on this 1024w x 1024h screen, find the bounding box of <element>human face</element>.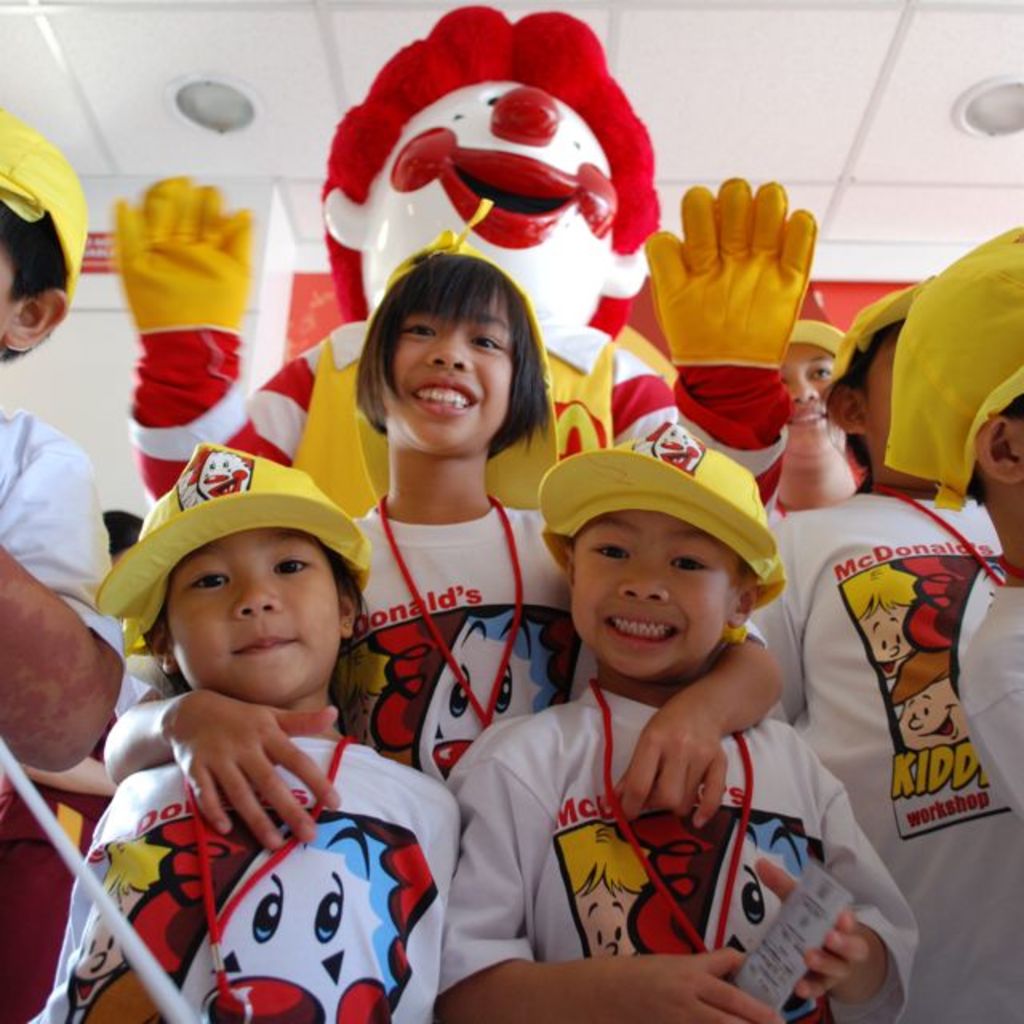
Bounding box: (165, 534, 339, 715).
